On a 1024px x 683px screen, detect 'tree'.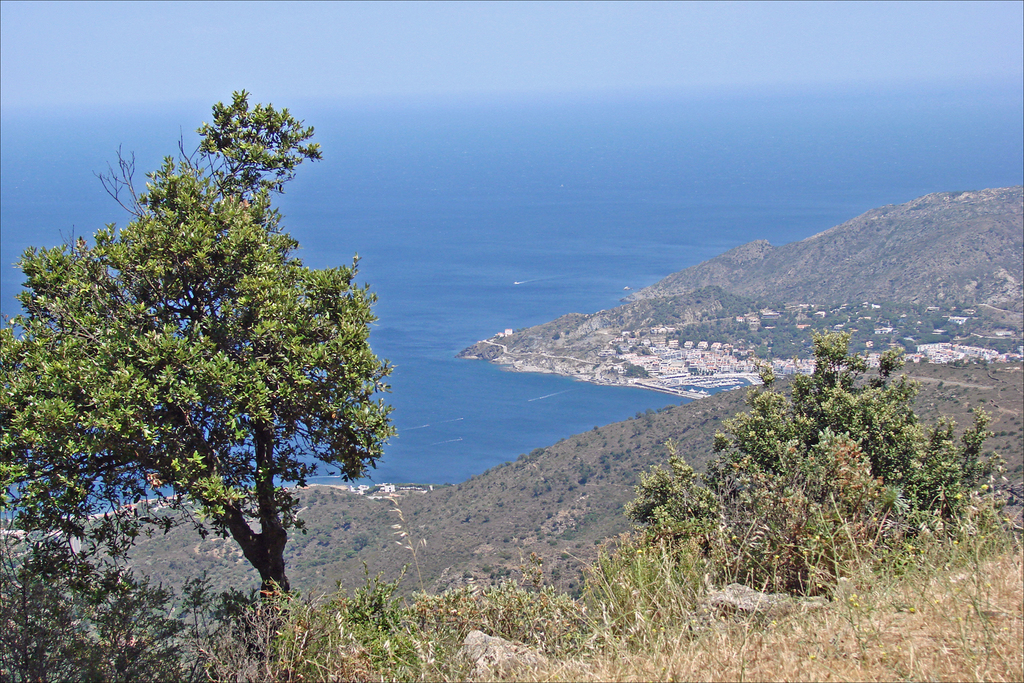
618 328 997 600.
